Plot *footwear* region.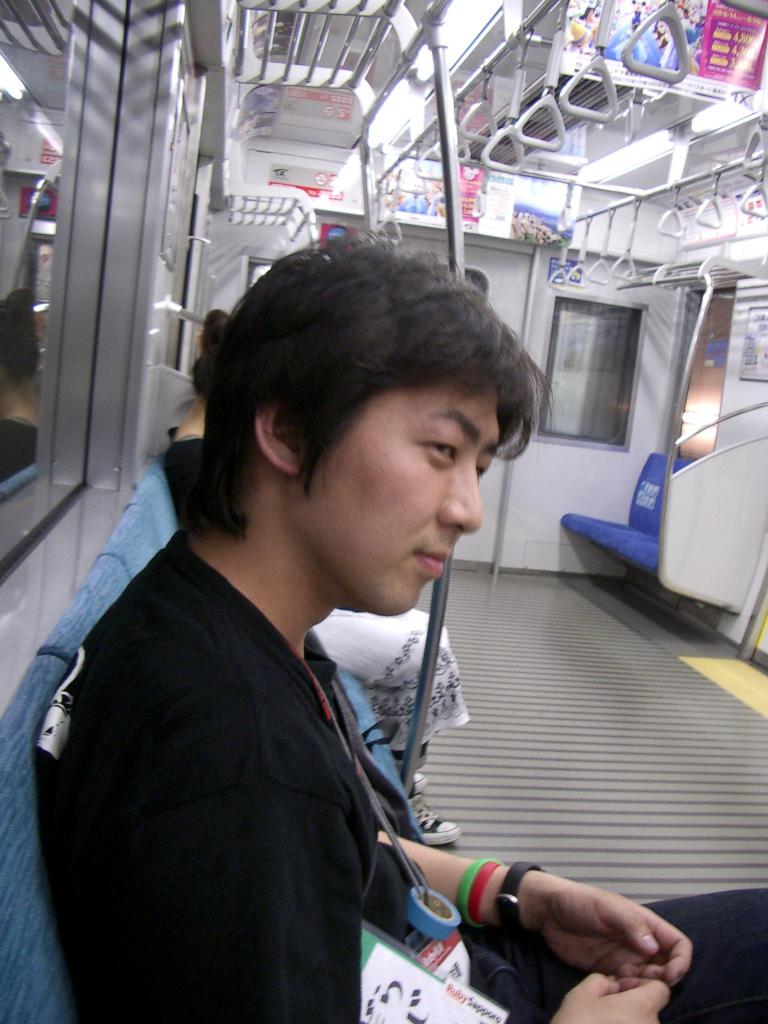
Plotted at detection(390, 799, 449, 847).
